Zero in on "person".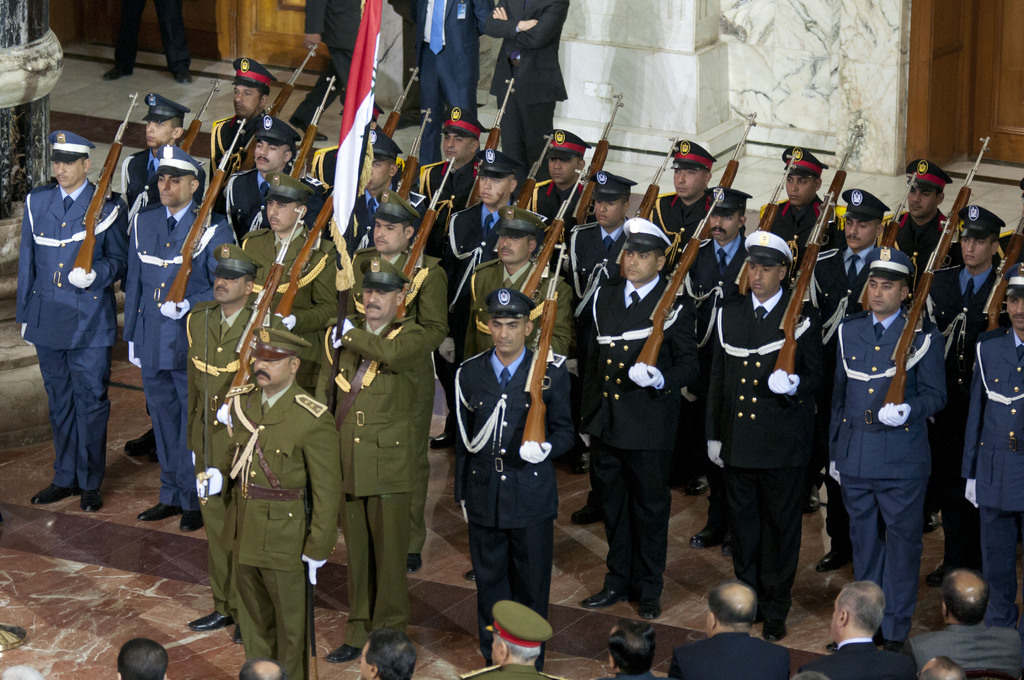
Zeroed in: (15, 133, 119, 511).
